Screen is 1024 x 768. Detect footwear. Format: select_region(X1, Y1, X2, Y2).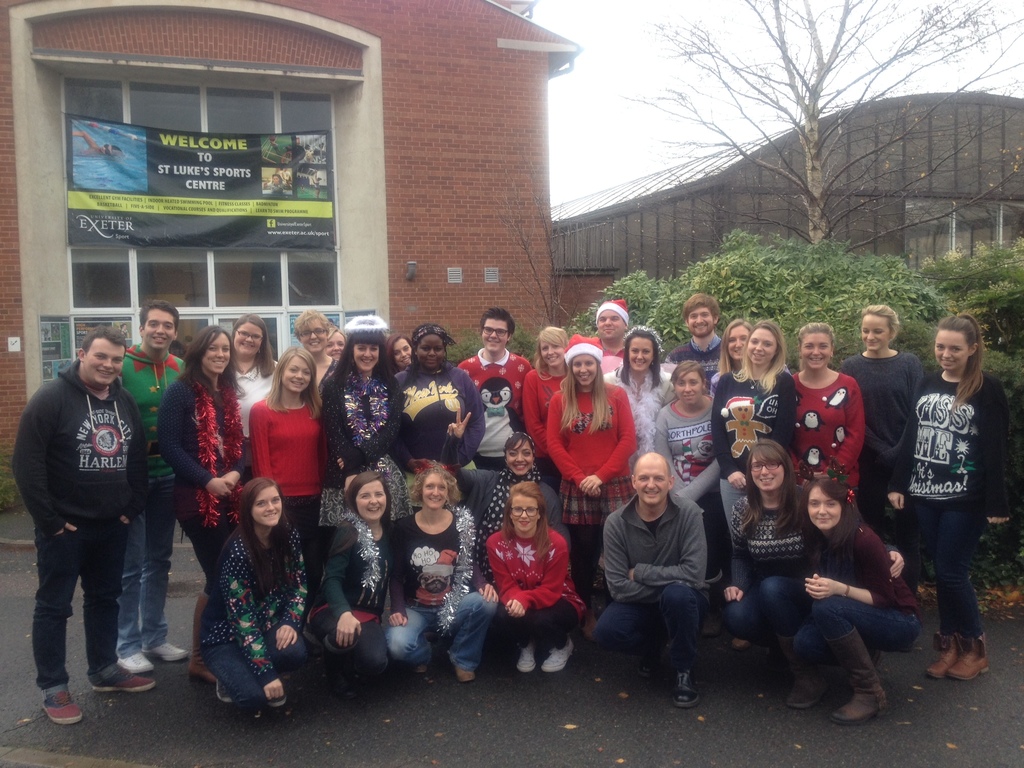
select_region(929, 634, 963, 681).
